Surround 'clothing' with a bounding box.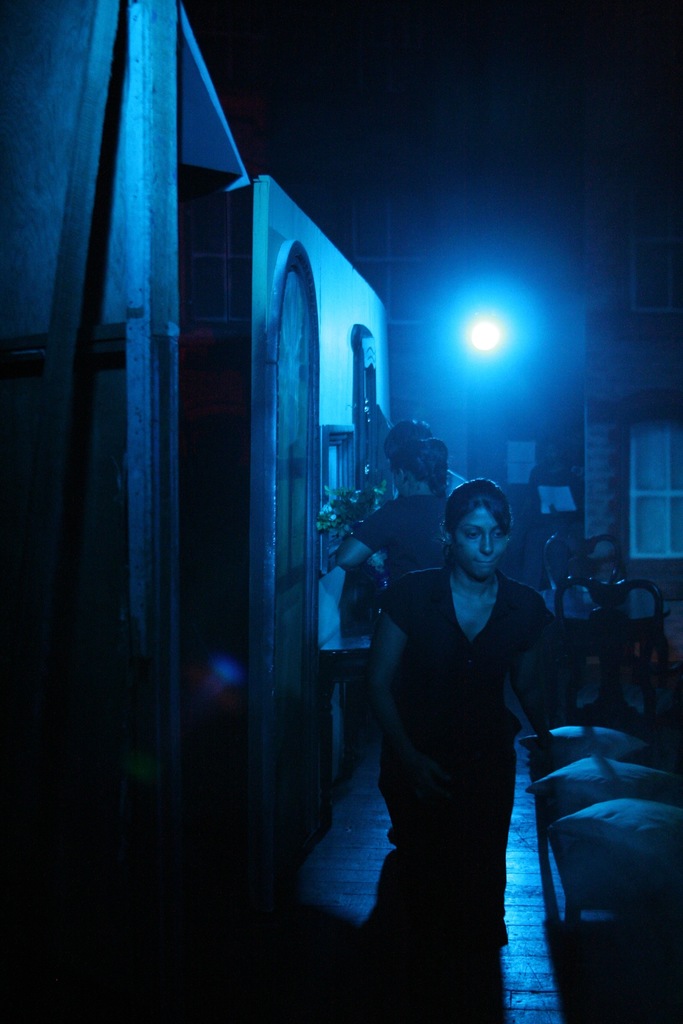
351/497/453/586.
